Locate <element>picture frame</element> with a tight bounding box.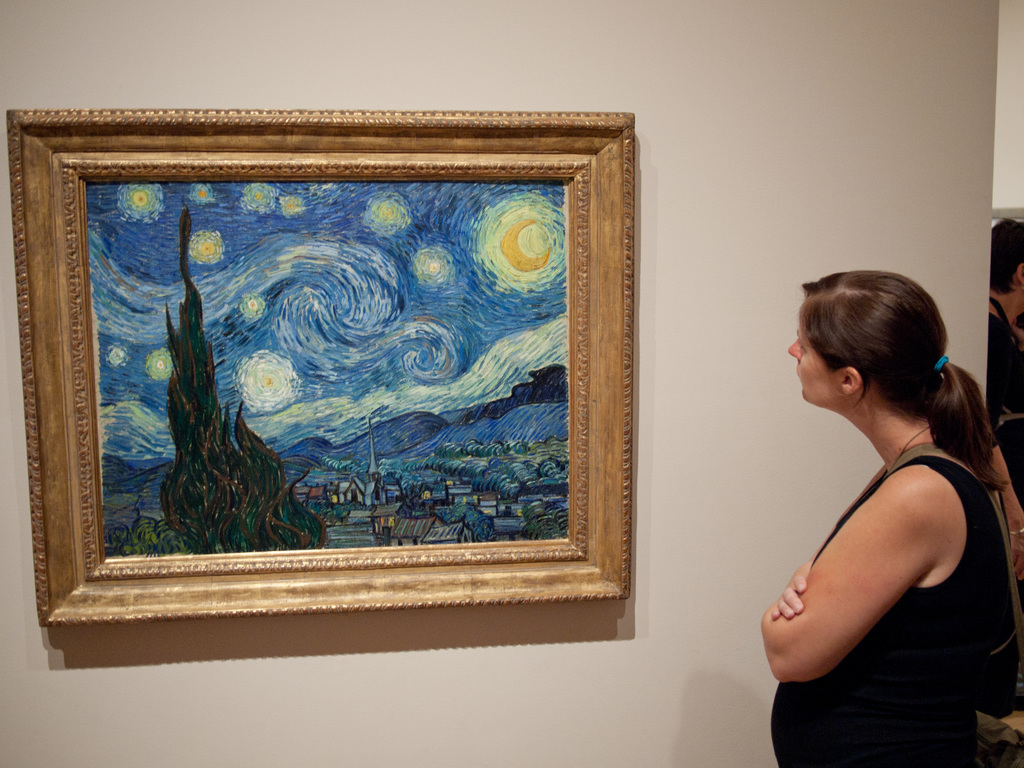
l=8, t=104, r=644, b=633.
